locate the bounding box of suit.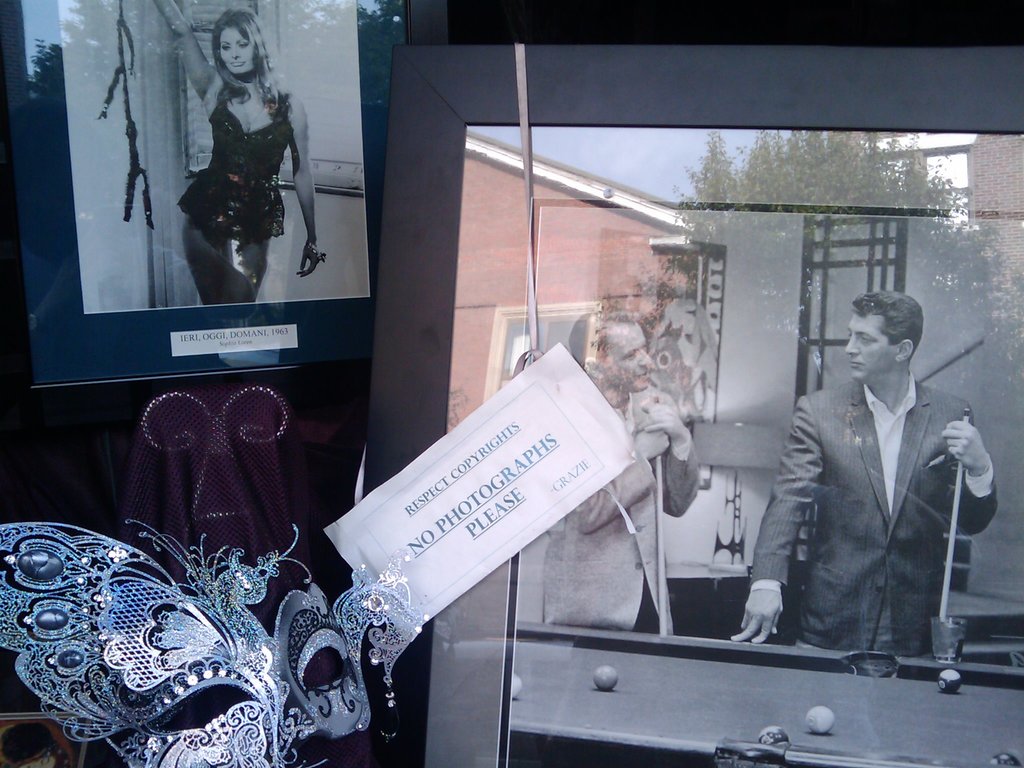
Bounding box: 707:356:1010:676.
